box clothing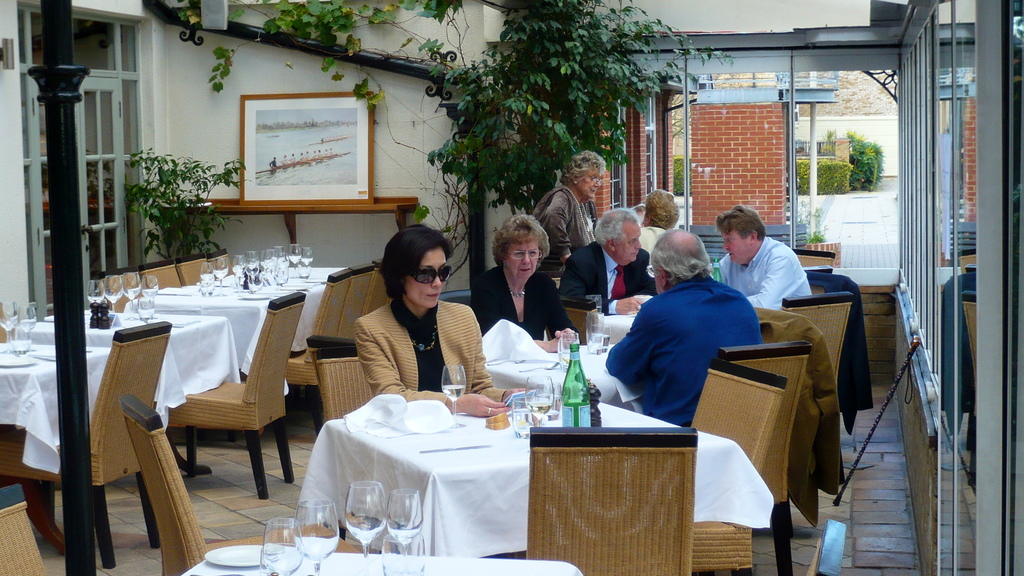
x1=469 y1=259 x2=577 y2=348
